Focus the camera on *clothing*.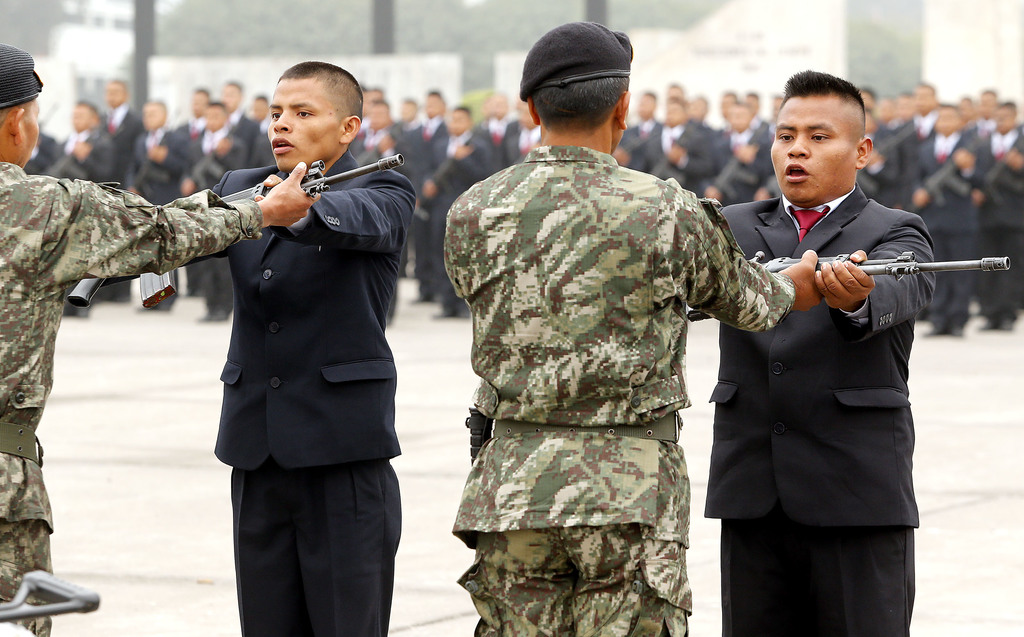
Focus region: (x1=715, y1=178, x2=933, y2=636).
